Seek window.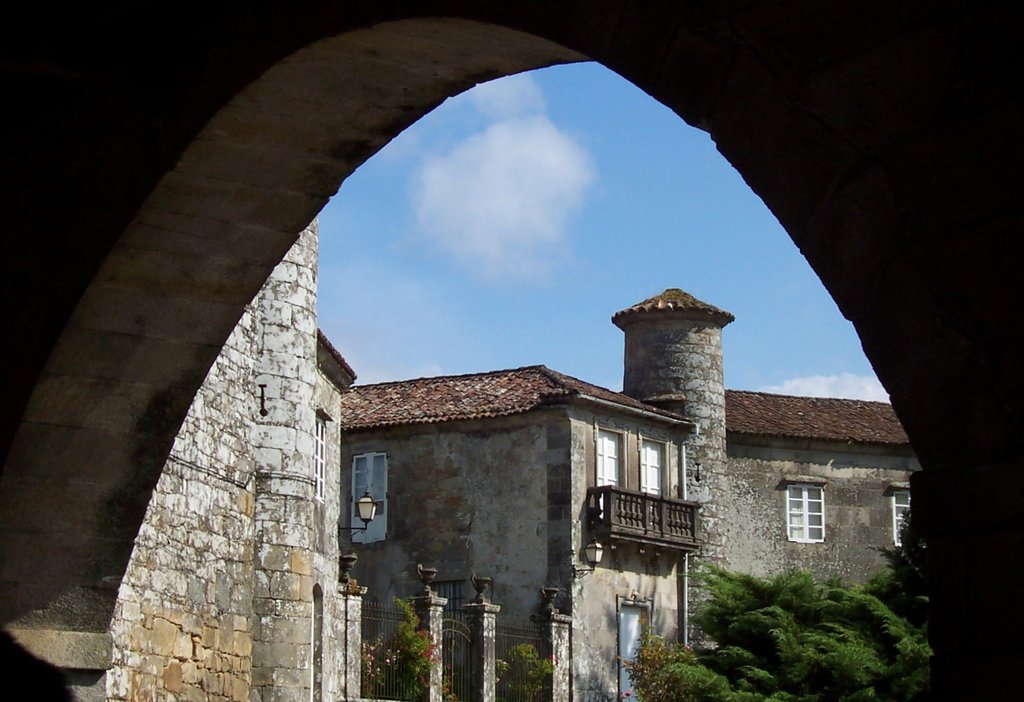
(336, 445, 392, 550).
